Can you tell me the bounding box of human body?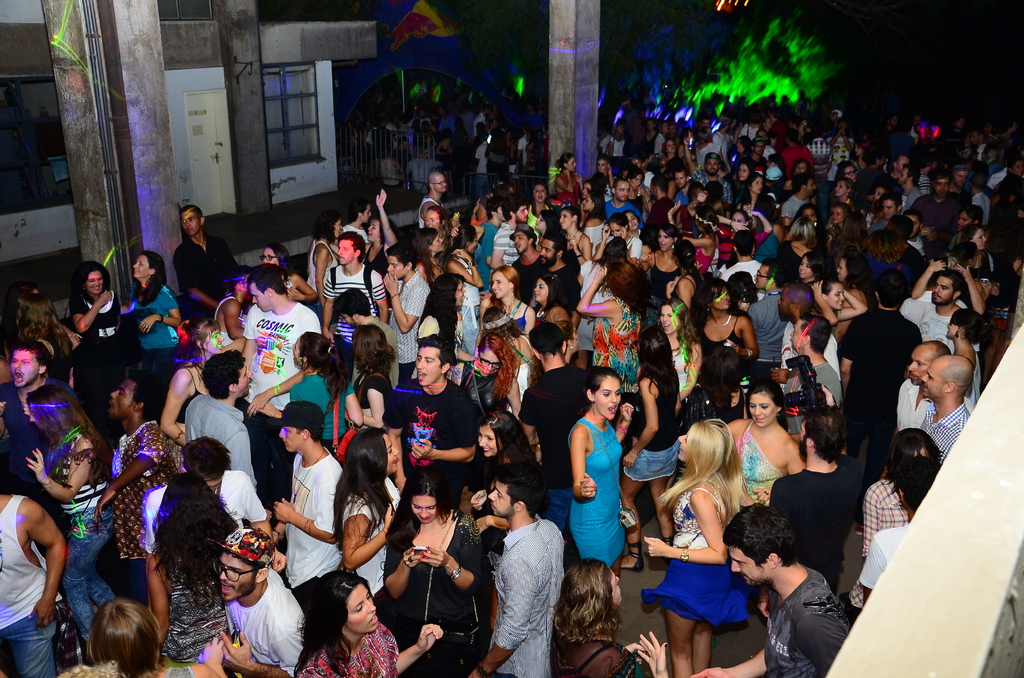
locate(781, 311, 846, 436).
